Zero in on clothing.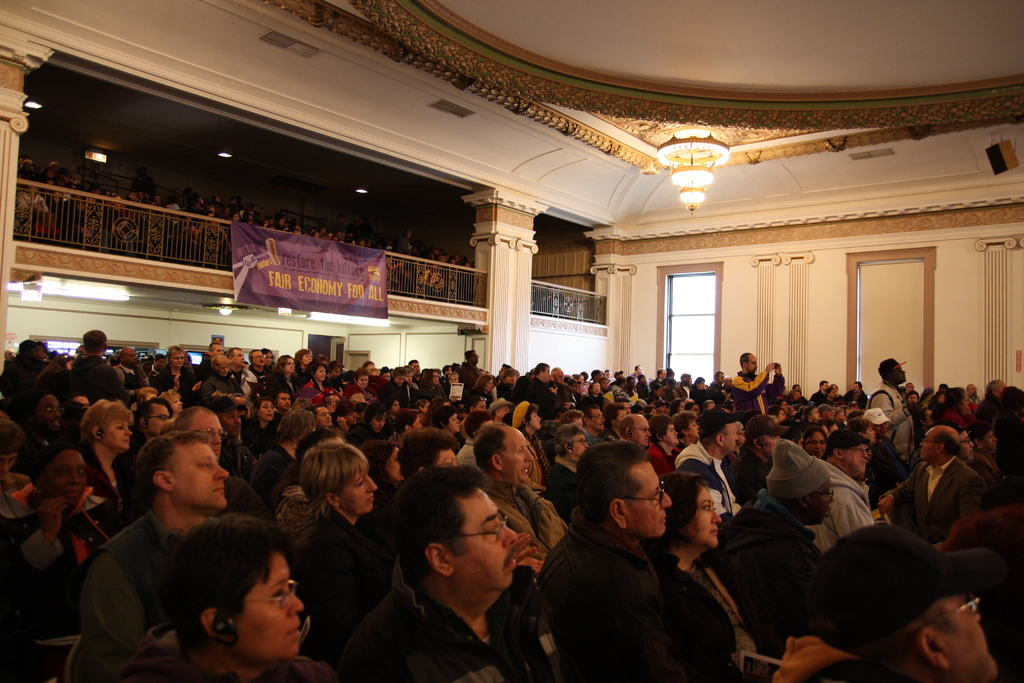
Zeroed in: <bbox>218, 465, 264, 521</bbox>.
